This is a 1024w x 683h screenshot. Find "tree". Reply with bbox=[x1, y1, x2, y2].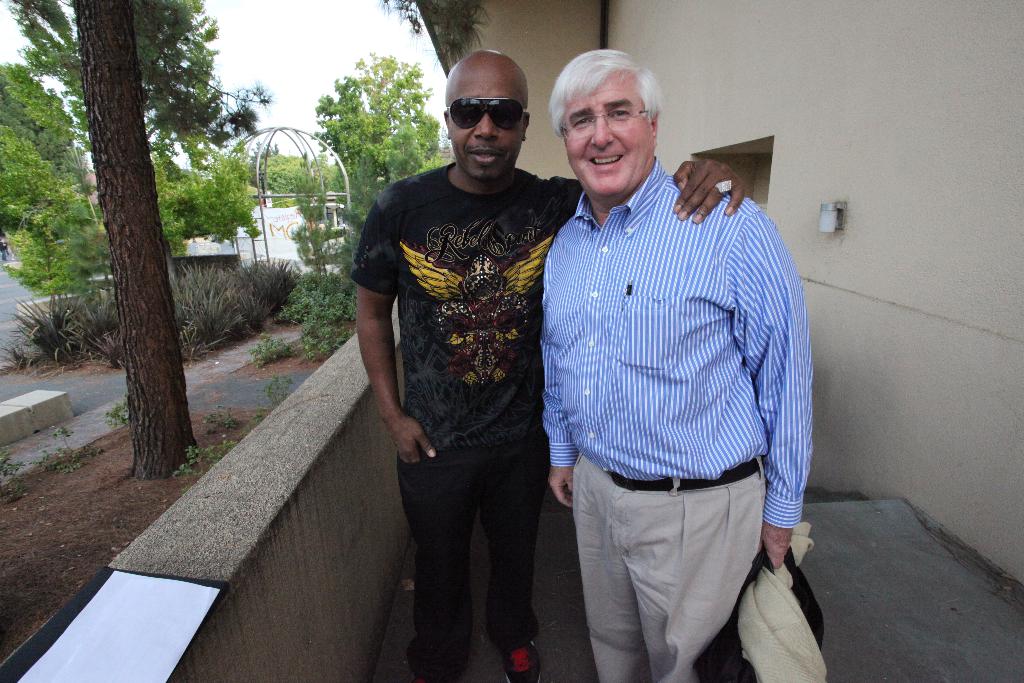
bbox=[0, 60, 85, 304].
